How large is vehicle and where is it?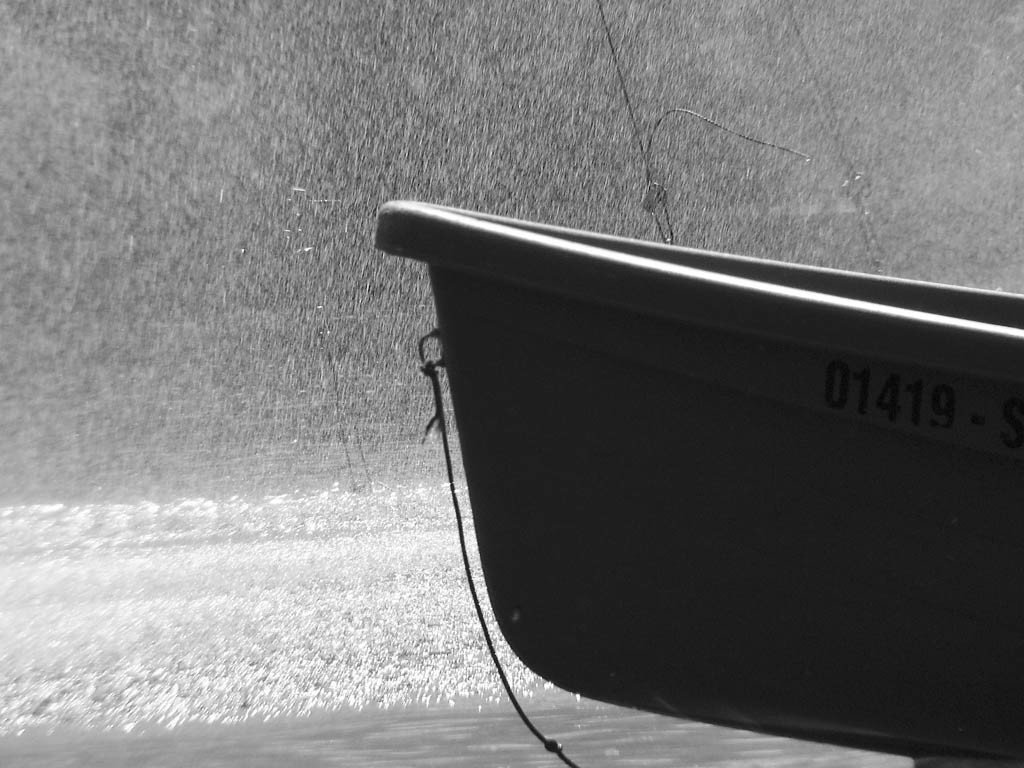
Bounding box: 367/191/1023/766.
